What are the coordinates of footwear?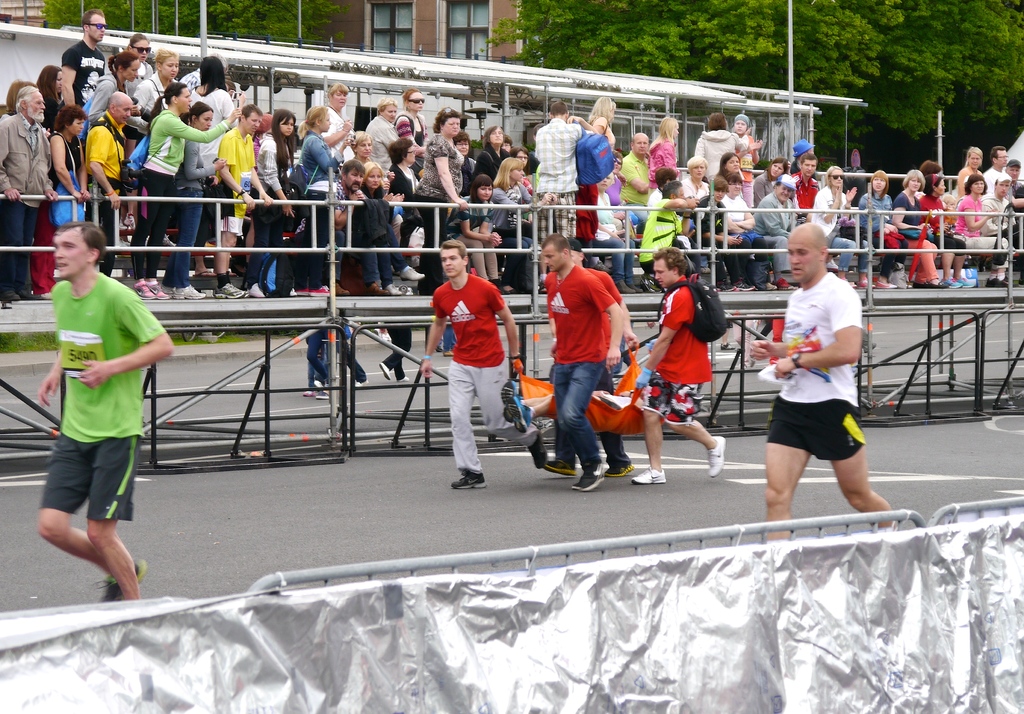
{"left": 161, "top": 231, "right": 175, "bottom": 247}.
